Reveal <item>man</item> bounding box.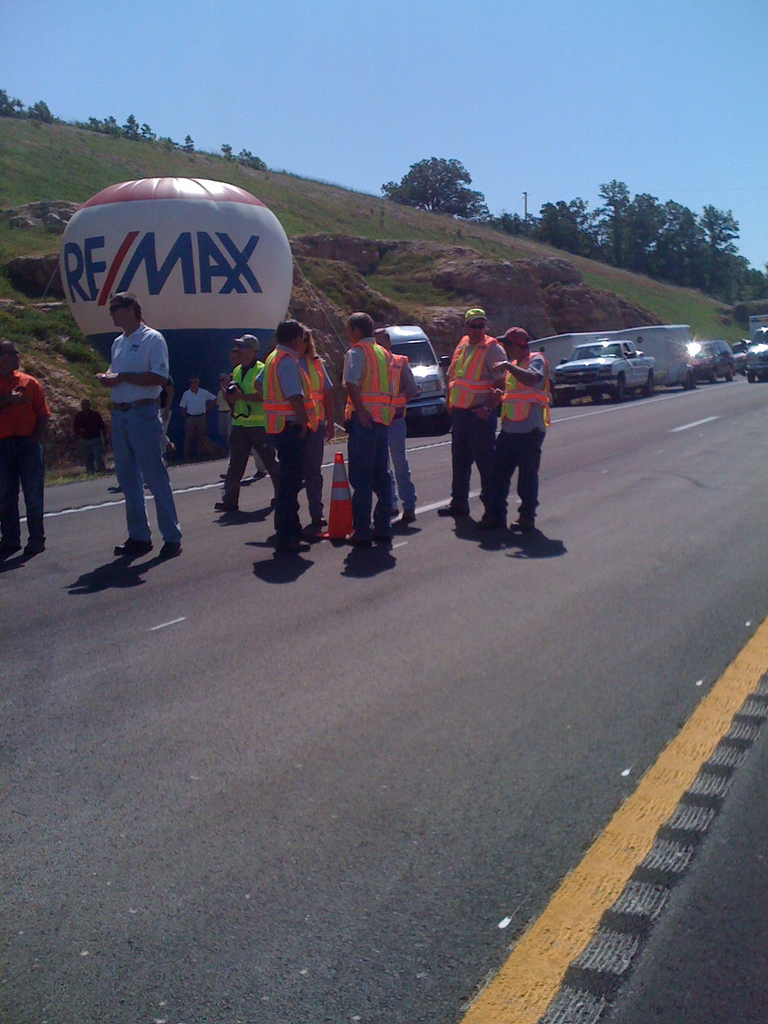
Revealed: {"x1": 436, "y1": 307, "x2": 508, "y2": 514}.
